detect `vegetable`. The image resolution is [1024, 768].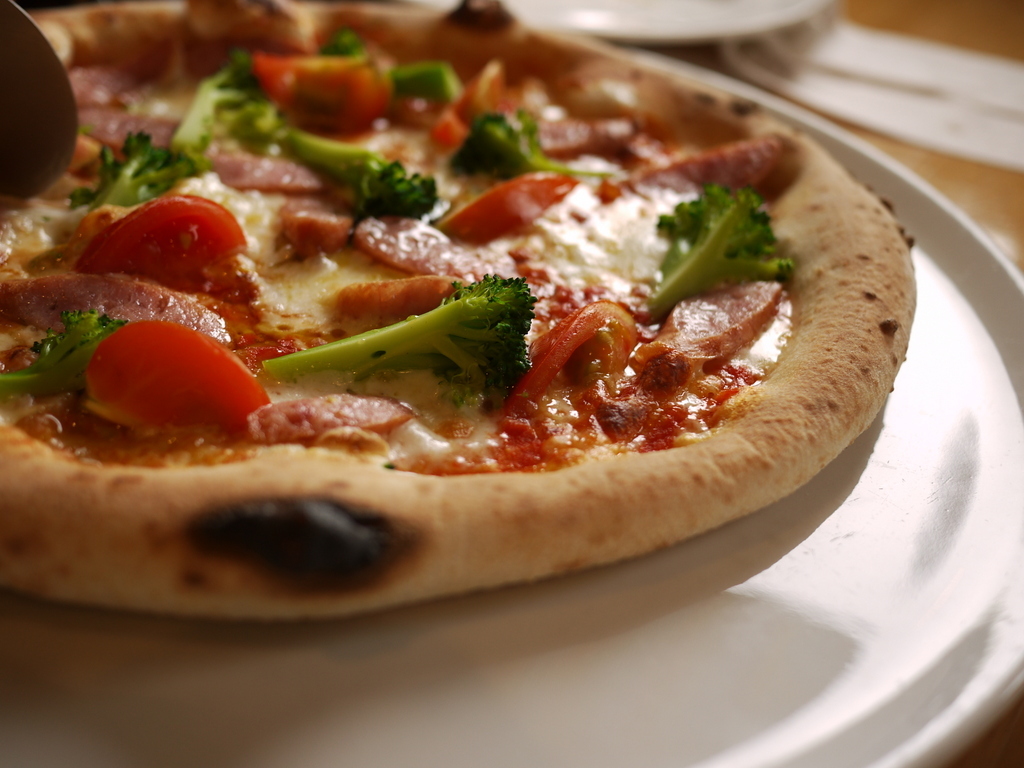
x1=86, y1=131, x2=199, y2=199.
